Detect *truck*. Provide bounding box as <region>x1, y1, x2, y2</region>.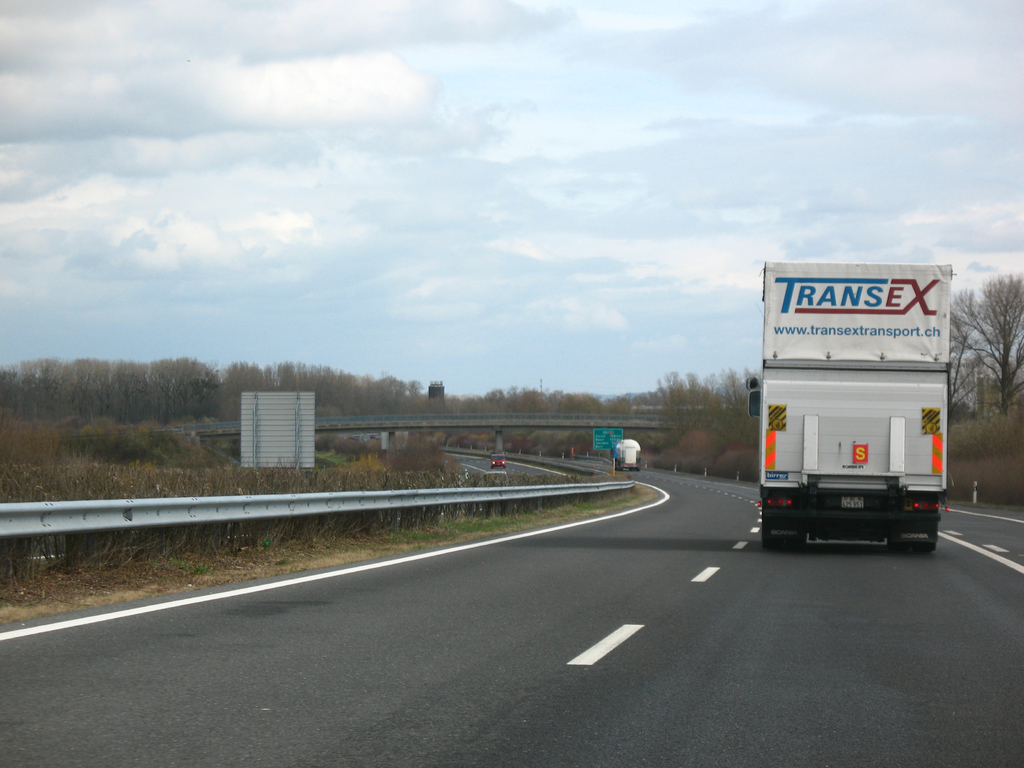
<region>753, 269, 962, 559</region>.
